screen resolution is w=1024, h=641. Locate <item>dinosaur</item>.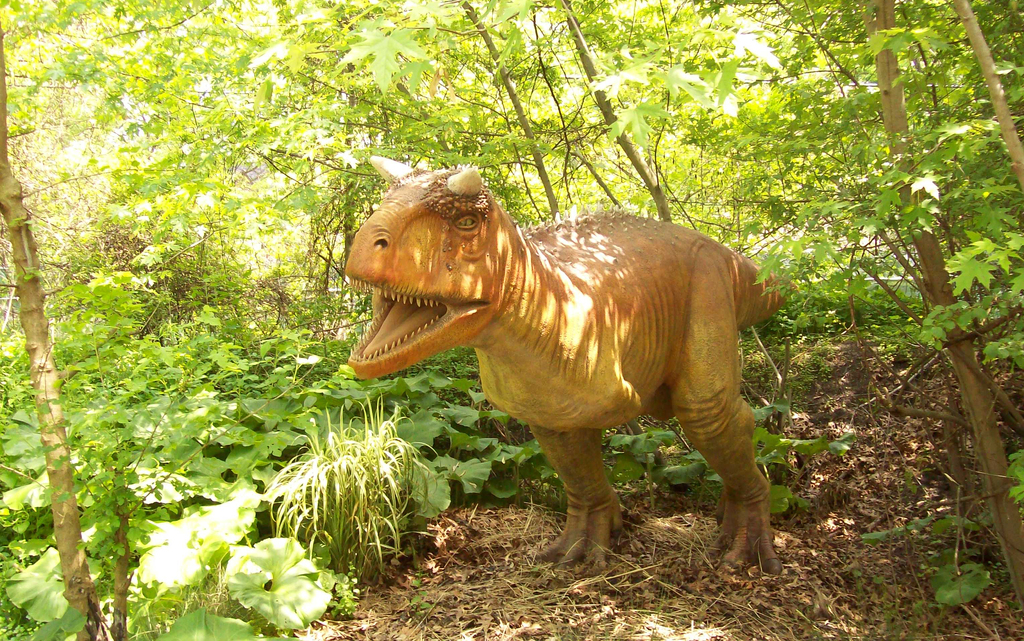
346,151,801,580.
